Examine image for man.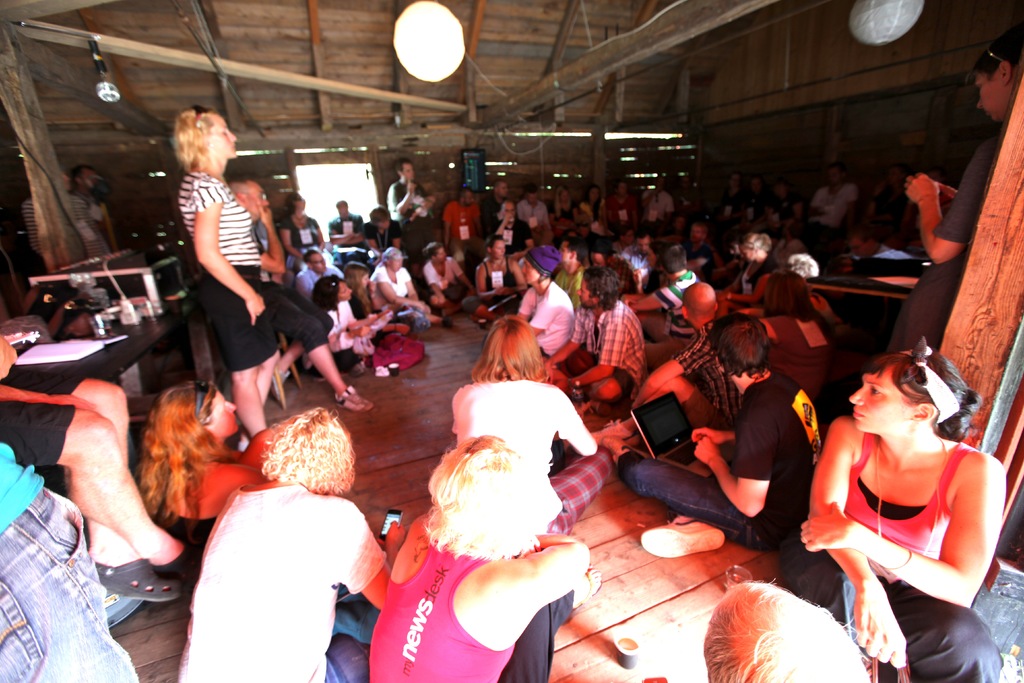
Examination result: [left=635, top=251, right=698, bottom=315].
